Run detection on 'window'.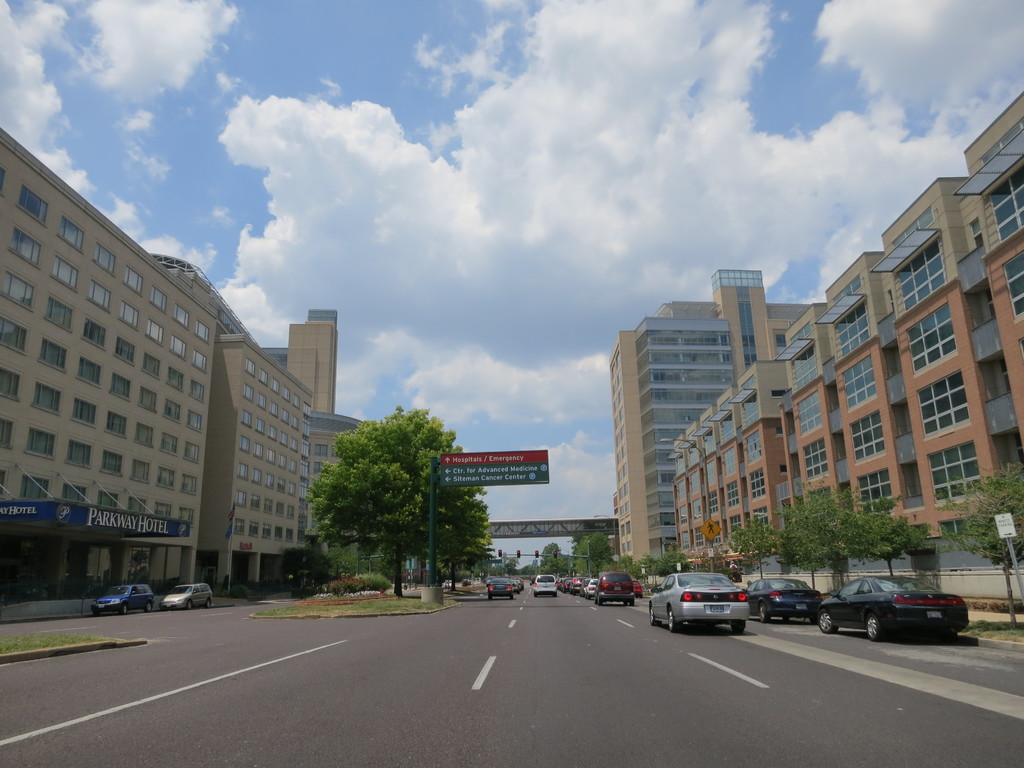
Result: l=159, t=435, r=175, b=458.
